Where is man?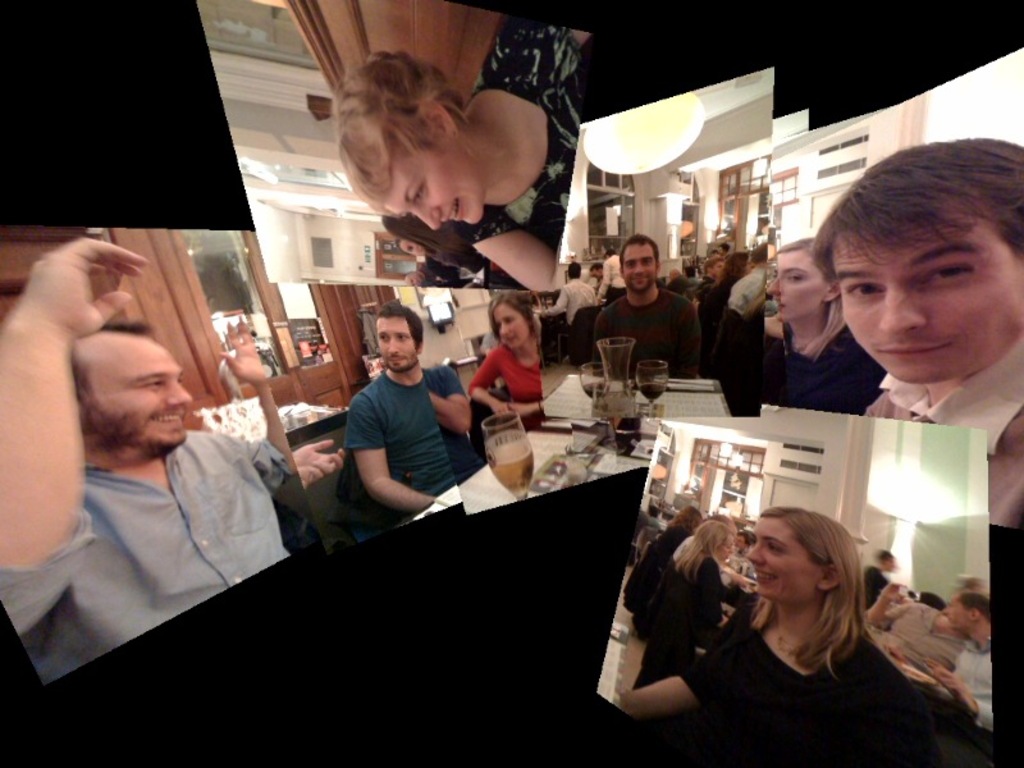
box=[334, 297, 484, 520].
